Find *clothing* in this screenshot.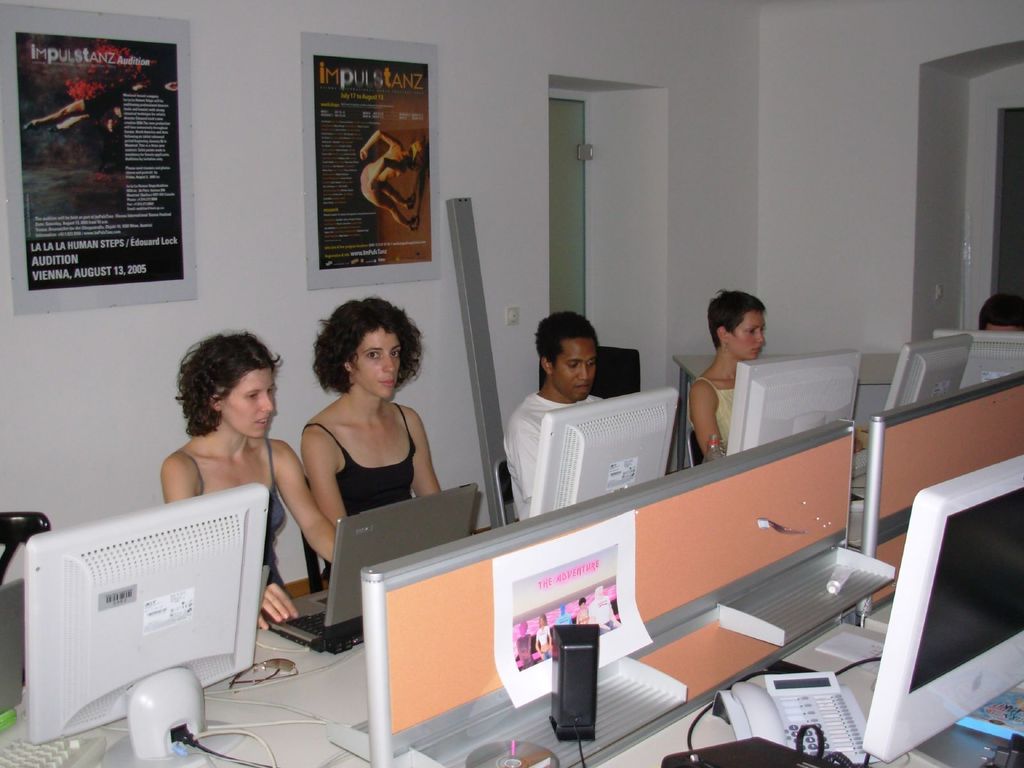
The bounding box for *clothing* is x1=513, y1=638, x2=535, y2=669.
